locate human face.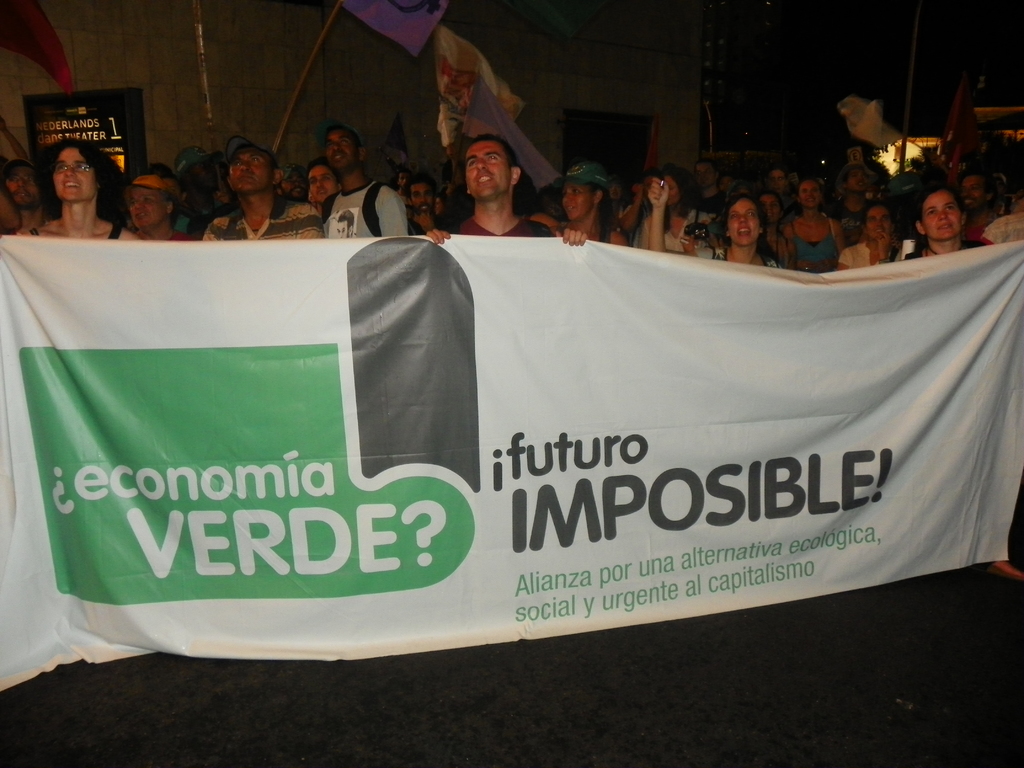
Bounding box: locate(337, 220, 349, 240).
